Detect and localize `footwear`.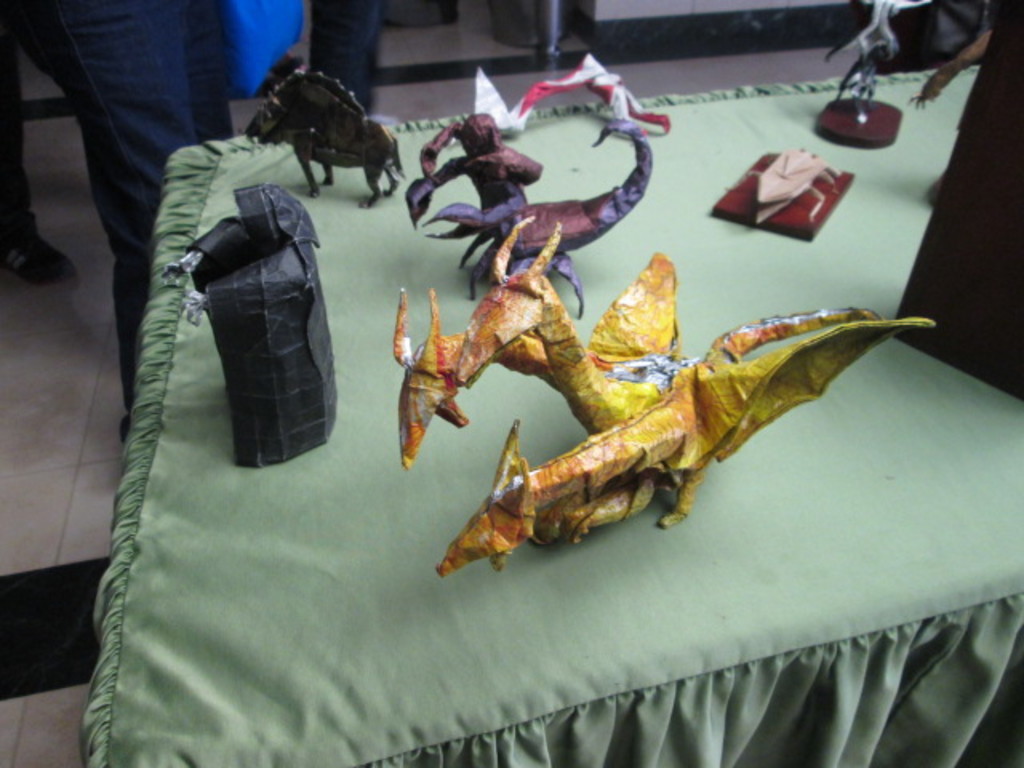
Localized at (0, 214, 78, 285).
